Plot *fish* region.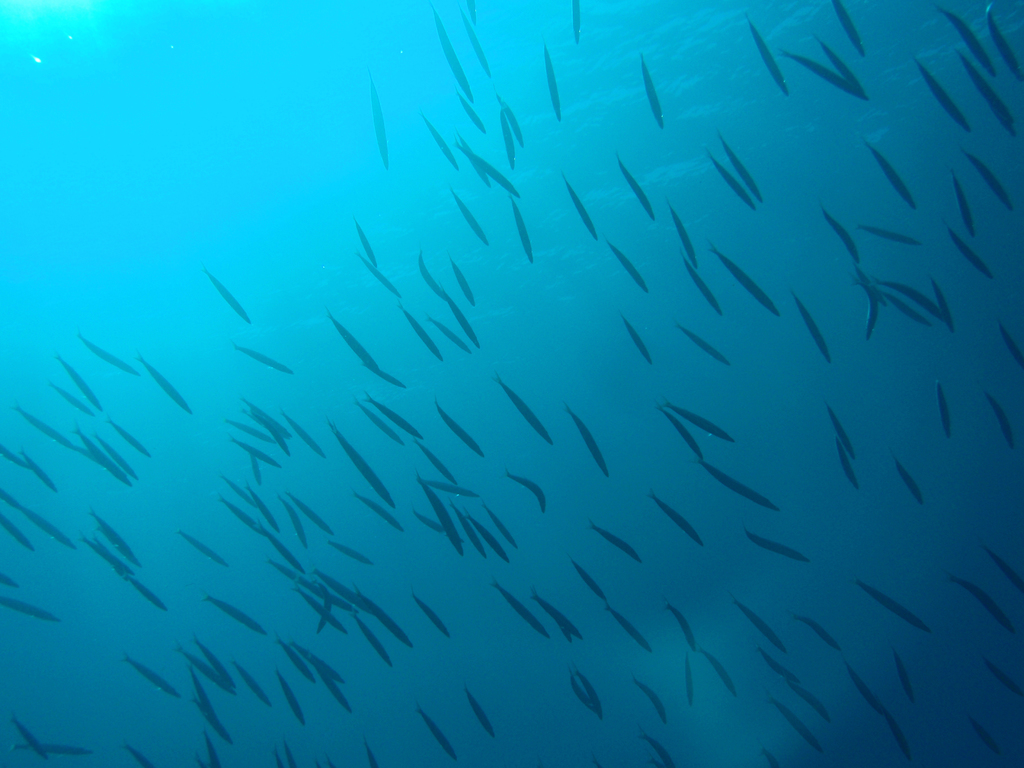
Plotted at detection(451, 499, 486, 563).
